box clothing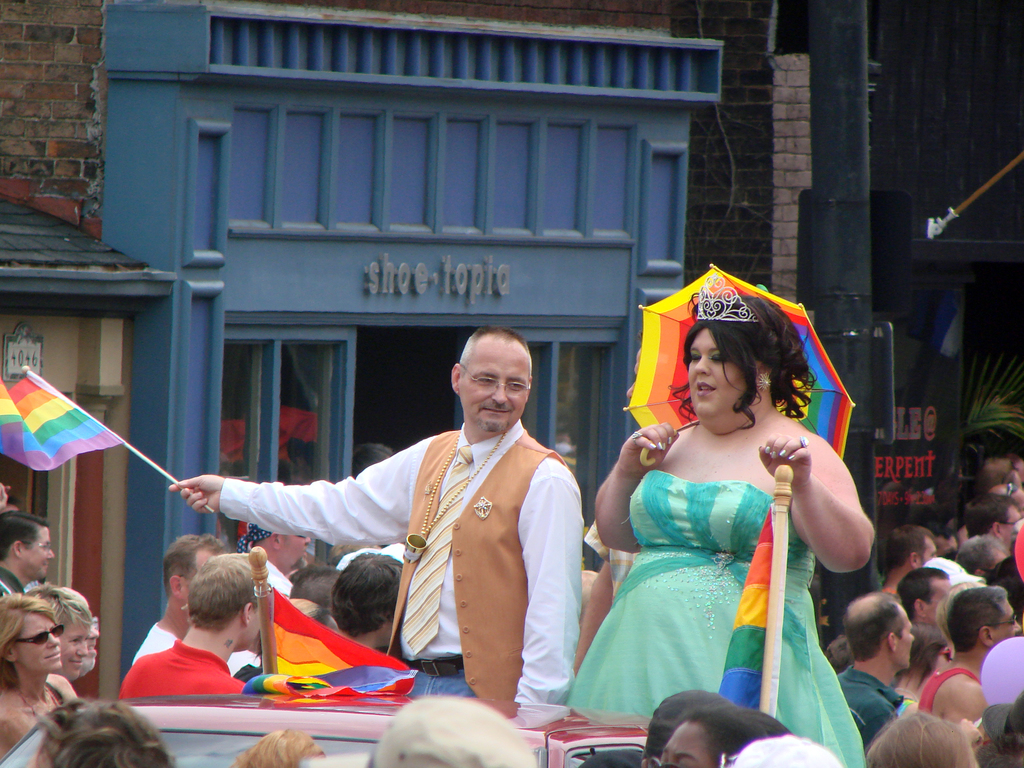
Rect(566, 471, 867, 767)
